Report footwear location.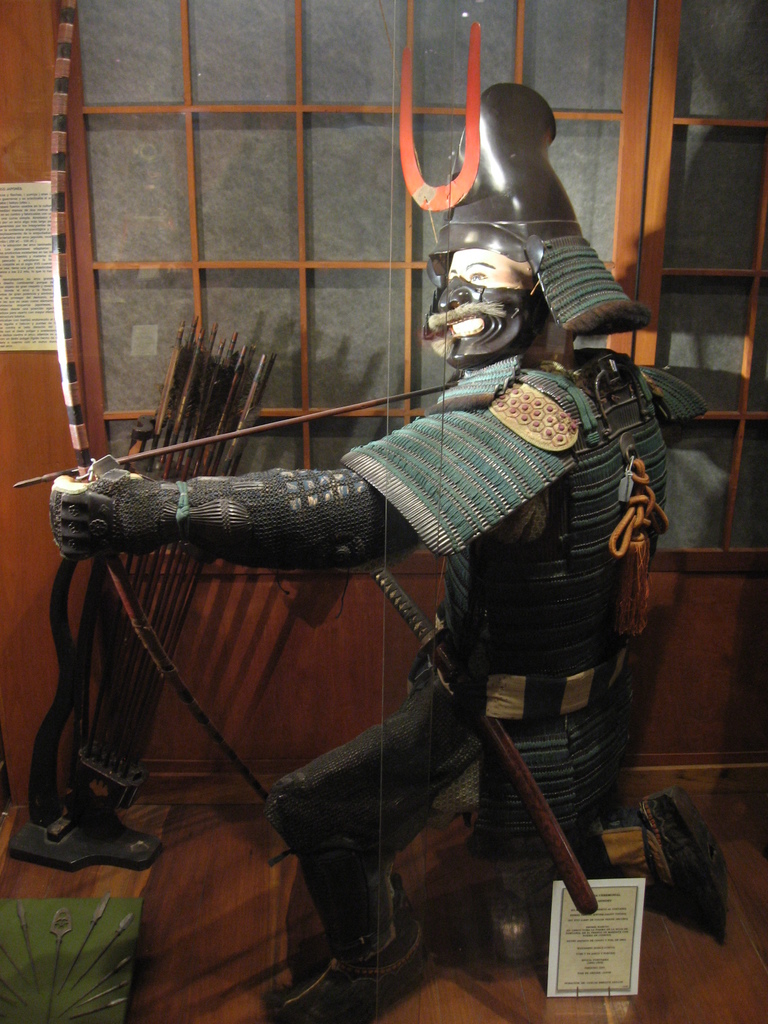
Report: 294,925,420,1007.
